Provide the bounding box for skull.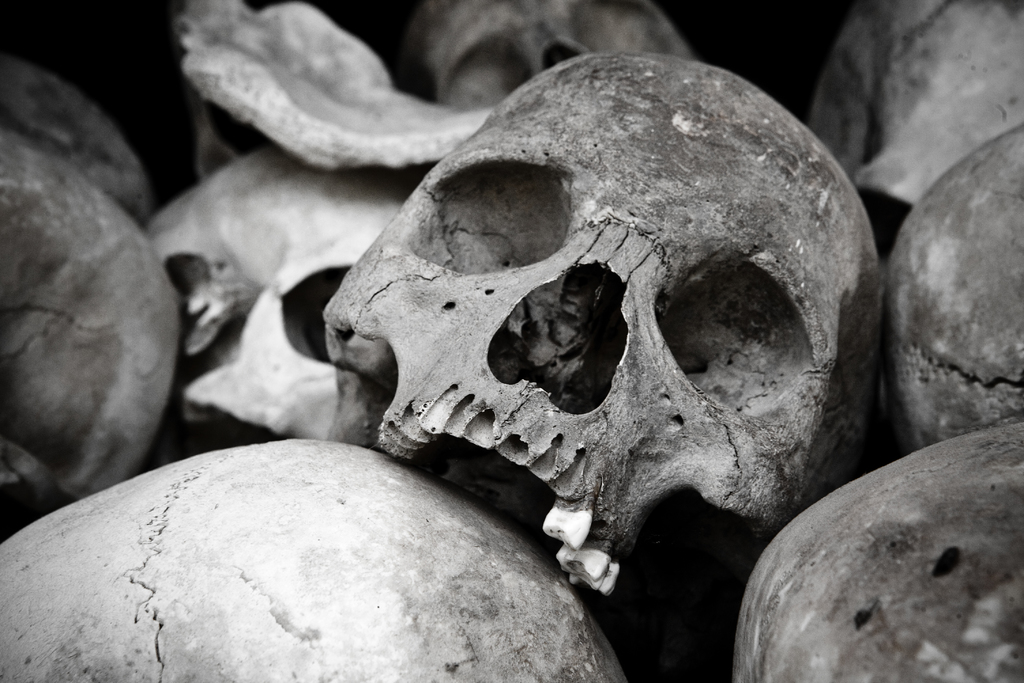
locate(735, 423, 1023, 682).
